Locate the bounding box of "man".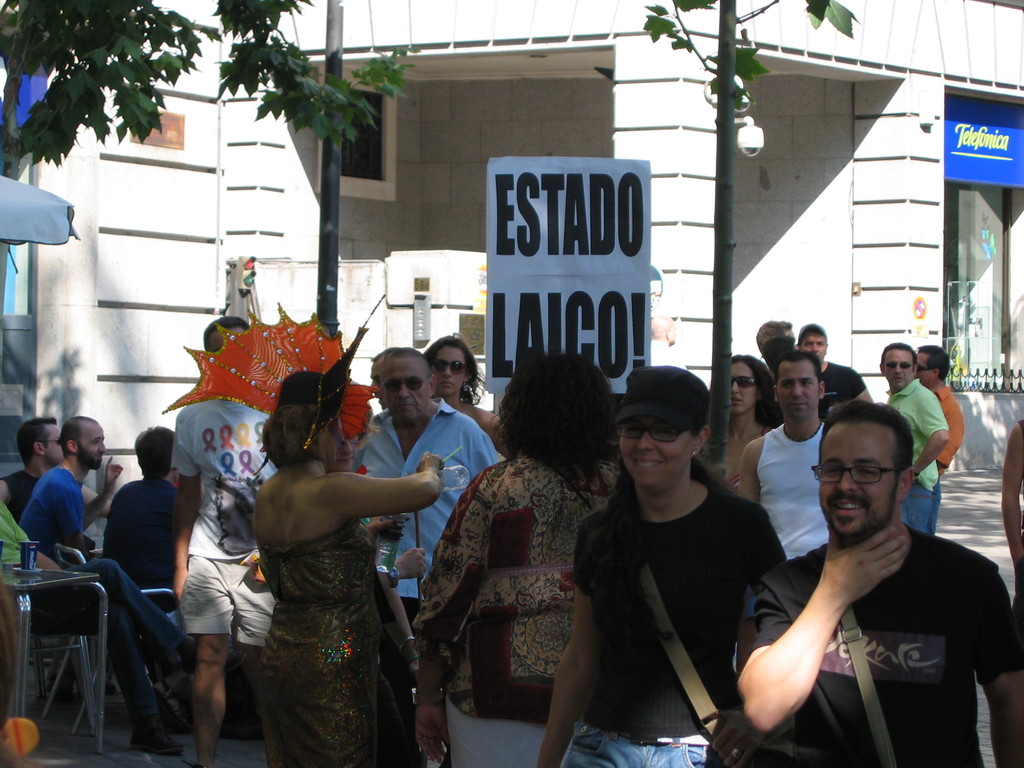
Bounding box: detection(911, 341, 975, 471).
